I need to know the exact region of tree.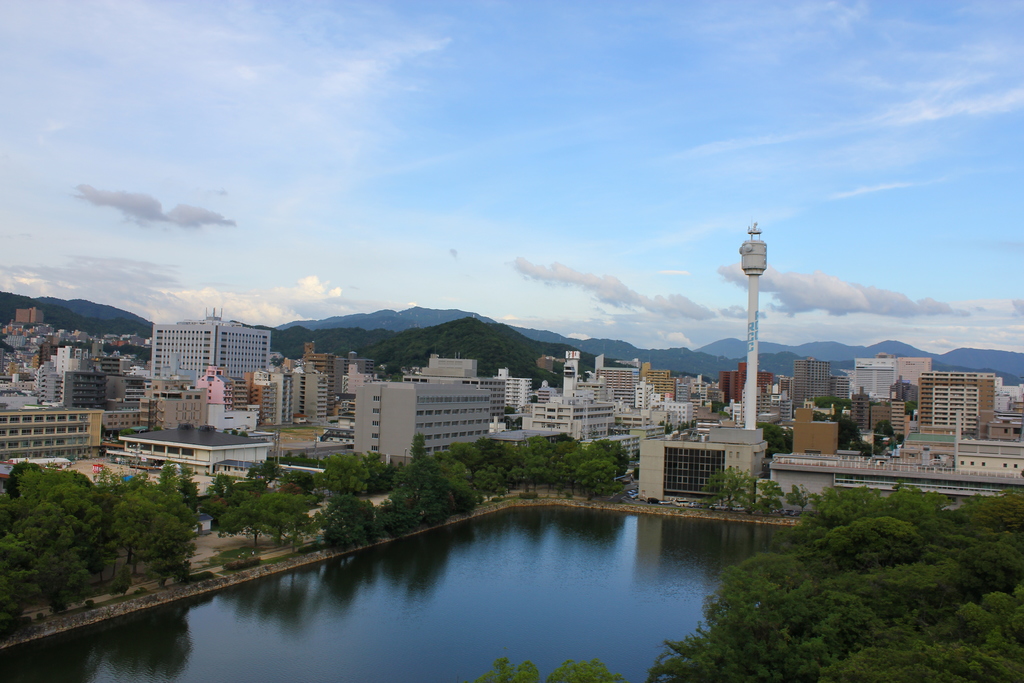
Region: [698, 467, 761, 525].
